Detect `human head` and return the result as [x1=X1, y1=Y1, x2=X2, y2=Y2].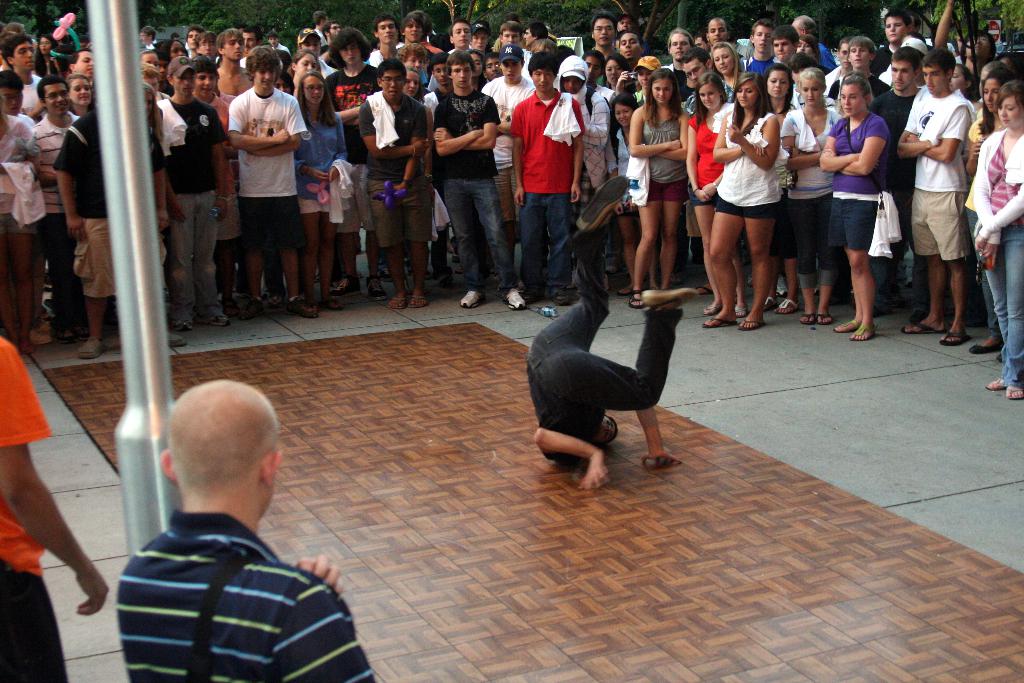
[x1=141, y1=77, x2=154, y2=120].
